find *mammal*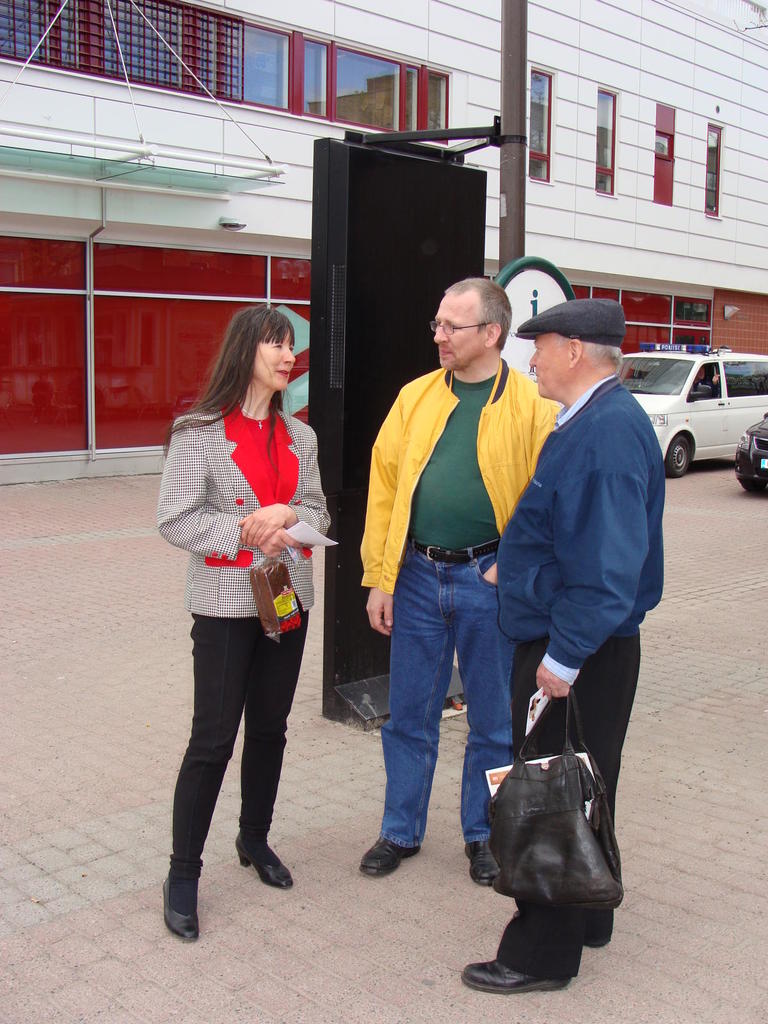
[left=689, top=364, right=719, bottom=401]
